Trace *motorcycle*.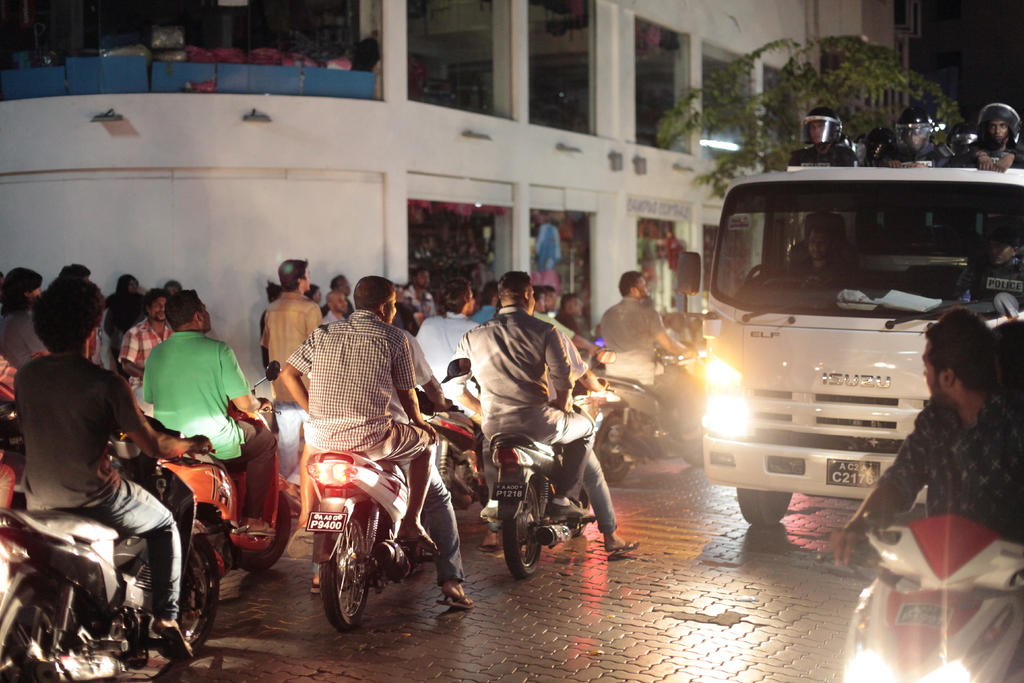
Traced to pyautogui.locateOnScreen(603, 345, 704, 486).
